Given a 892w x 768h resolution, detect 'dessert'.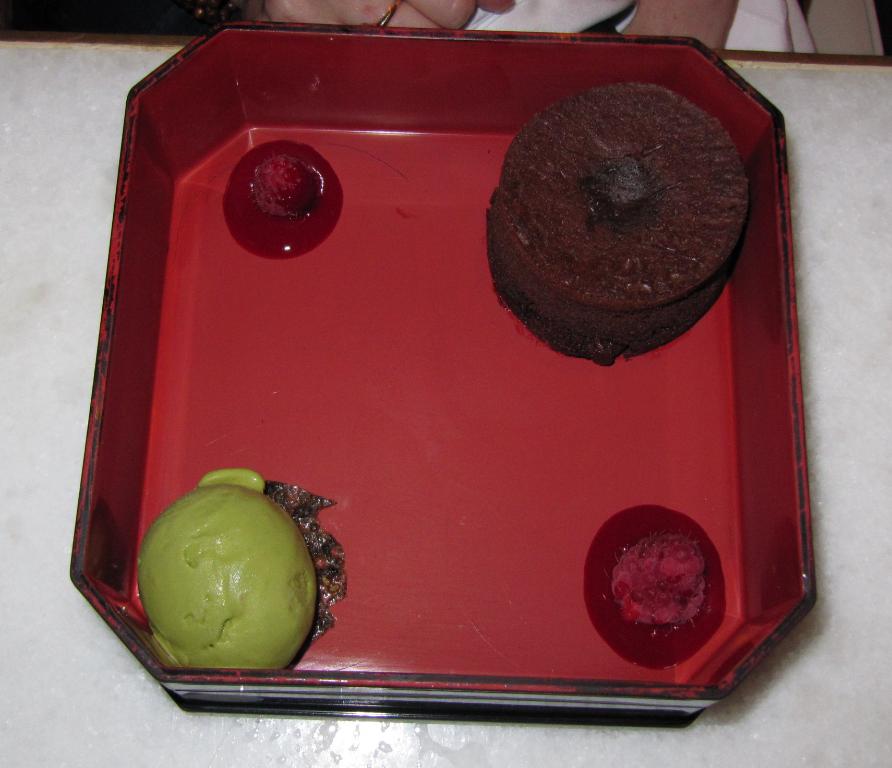
detection(217, 139, 345, 261).
